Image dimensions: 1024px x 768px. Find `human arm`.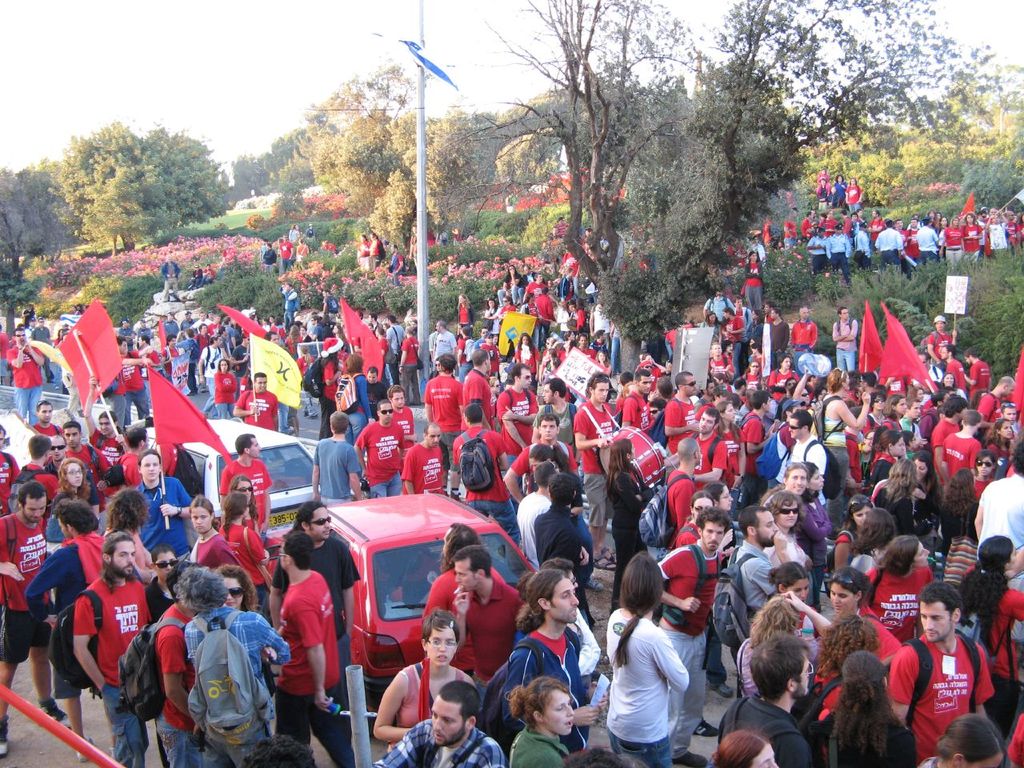
570,678,615,708.
